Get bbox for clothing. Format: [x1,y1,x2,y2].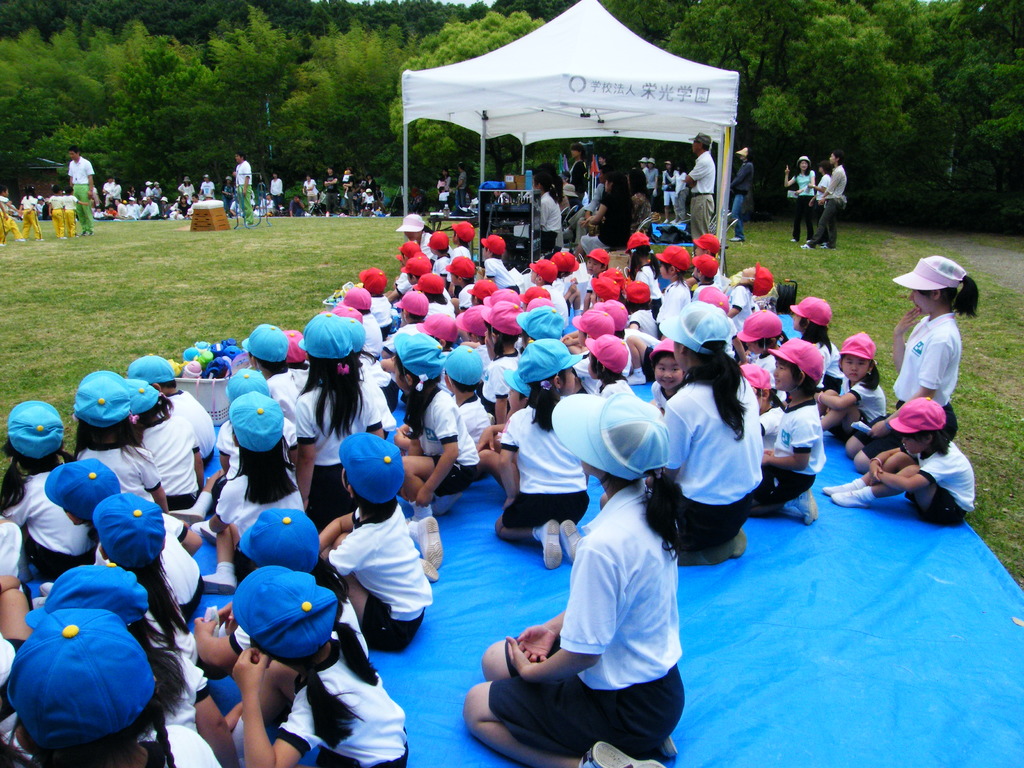
[572,346,592,383].
